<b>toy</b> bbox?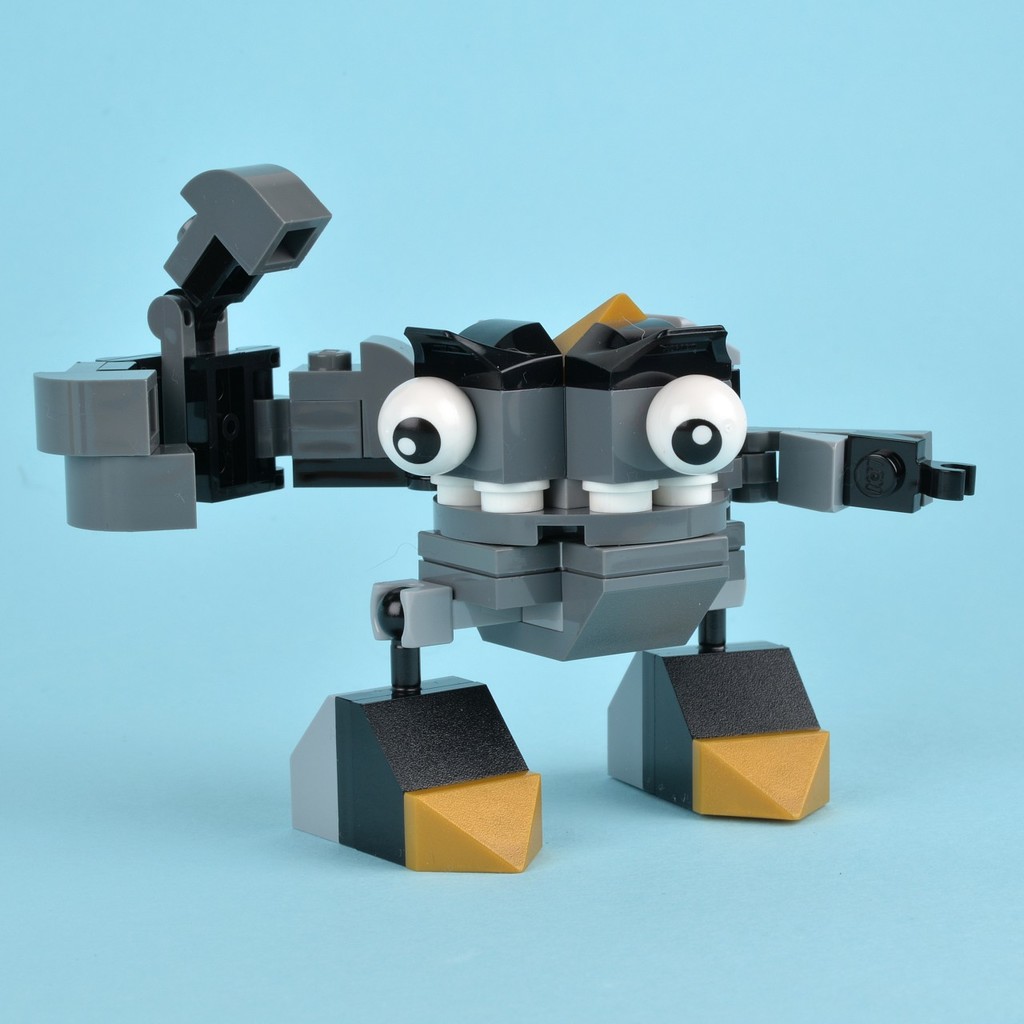
BBox(2, 240, 1023, 846)
